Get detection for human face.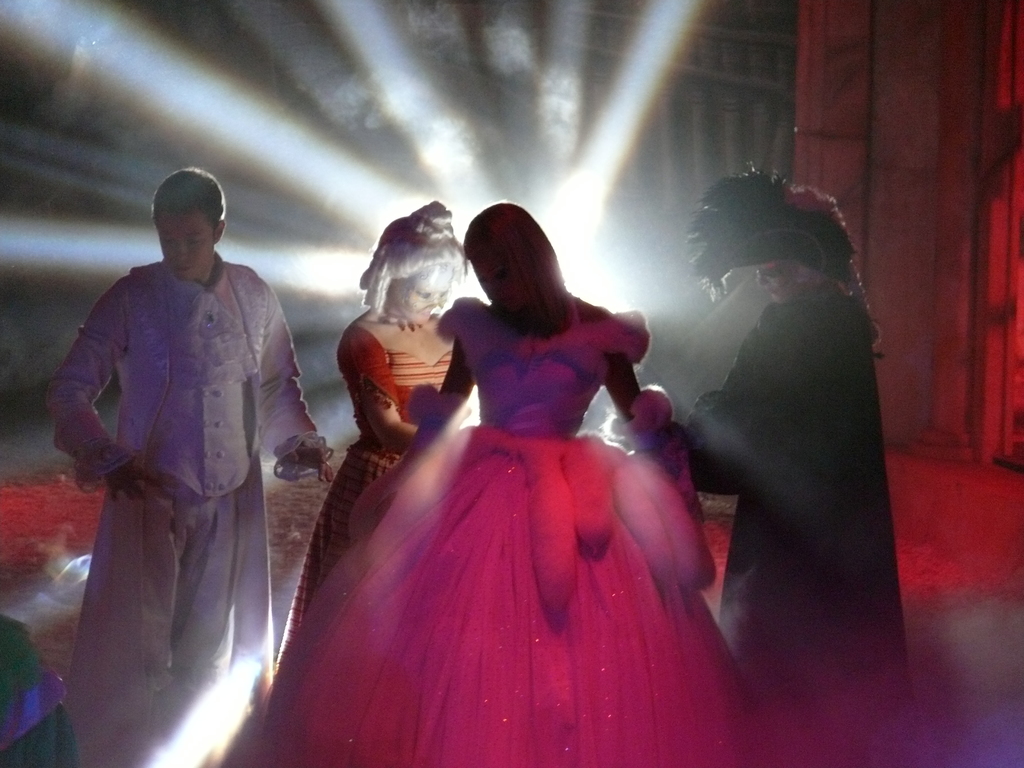
Detection: [467, 254, 523, 310].
